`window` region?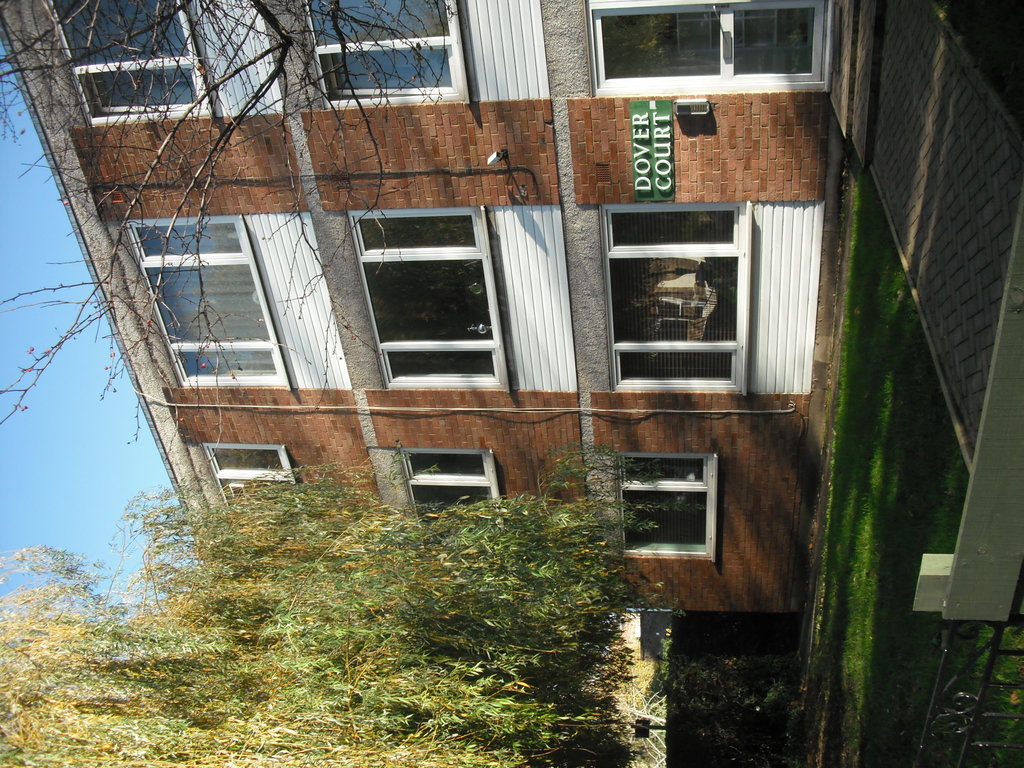
x1=584, y1=0, x2=826, y2=98
